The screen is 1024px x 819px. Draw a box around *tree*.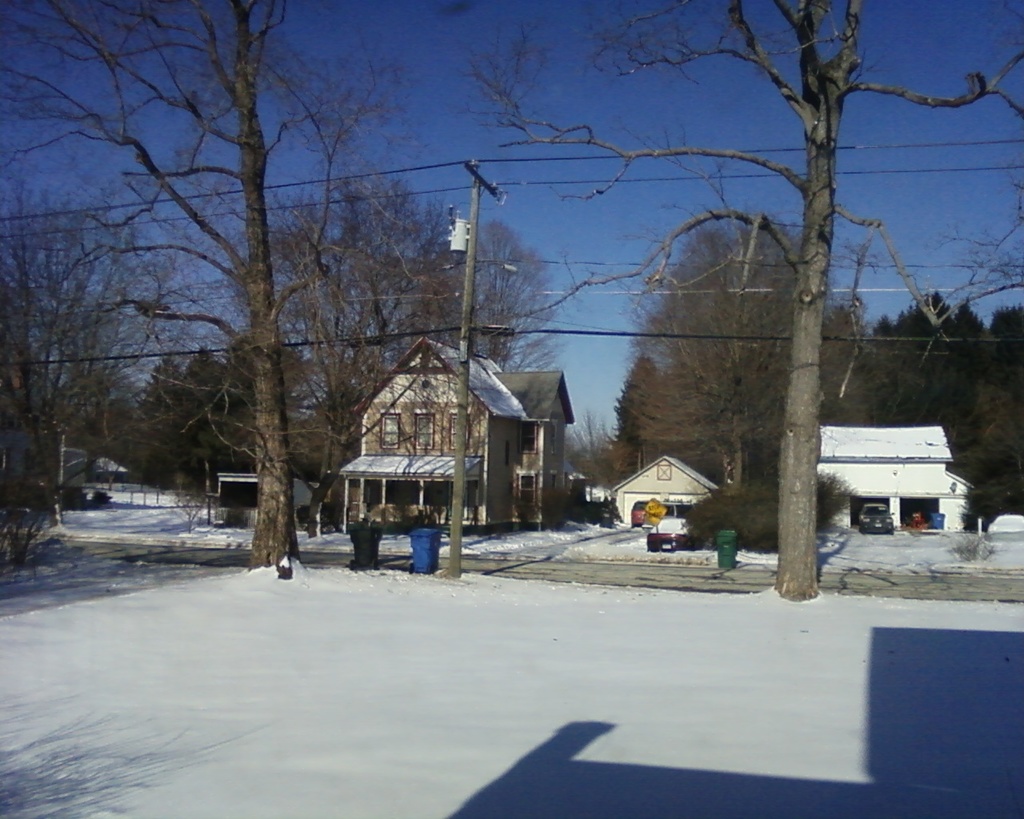
l=224, t=318, r=352, b=499.
